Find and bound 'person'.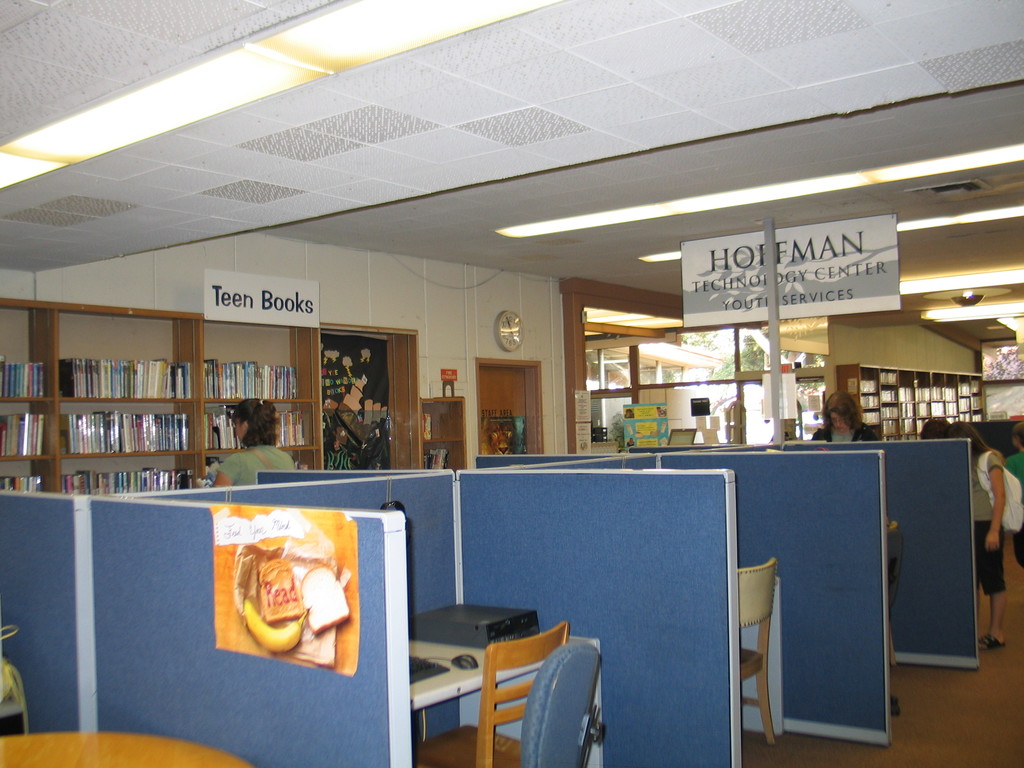
Bound: 944:420:1005:650.
